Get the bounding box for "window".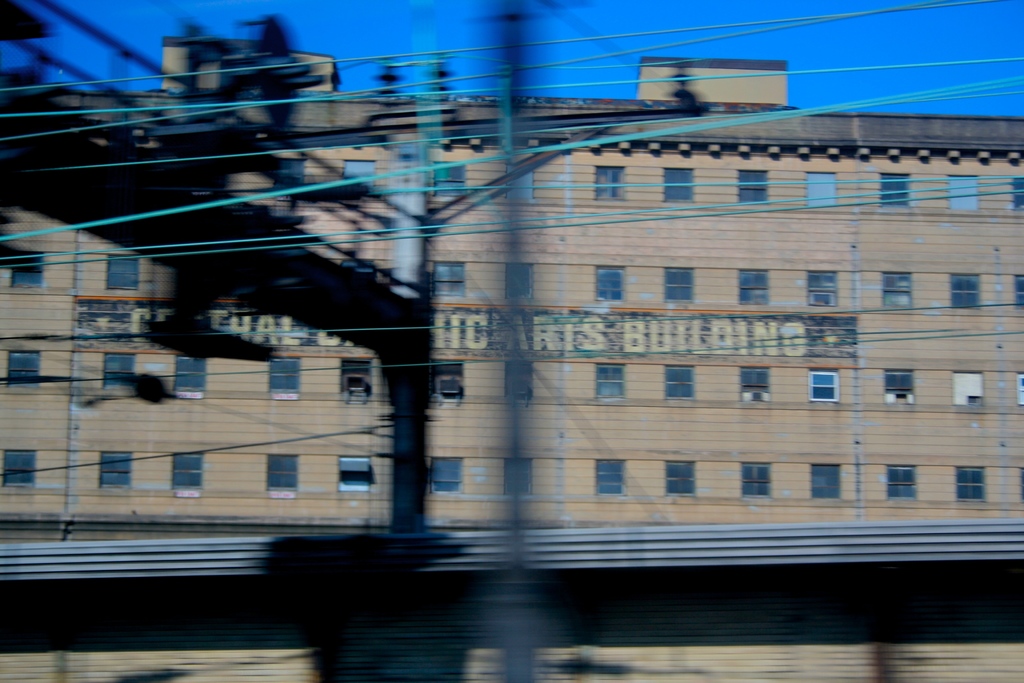
pyautogui.locateOnScreen(589, 361, 628, 397).
